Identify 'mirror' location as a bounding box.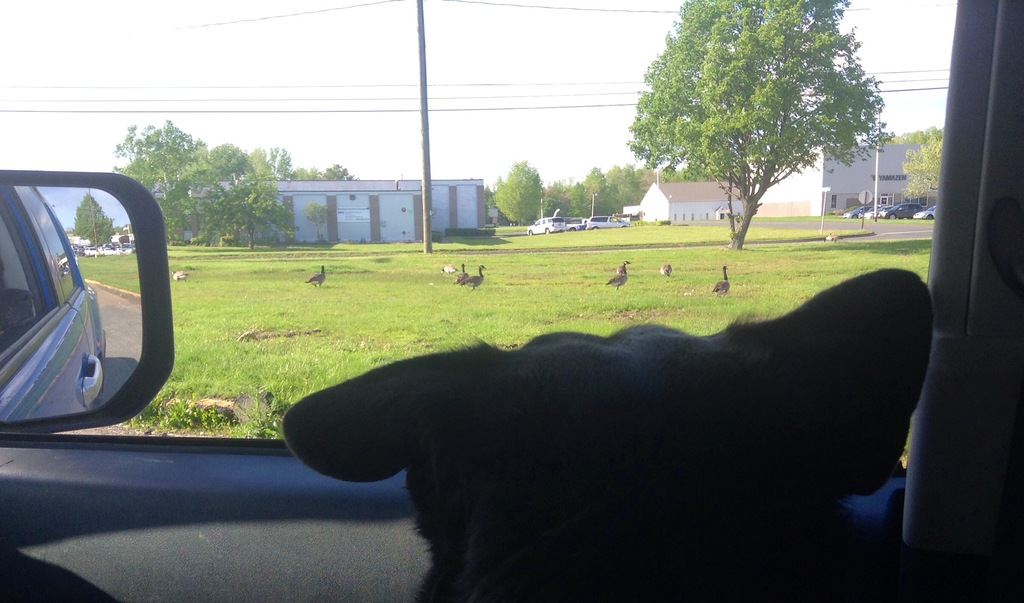
0, 185, 146, 426.
